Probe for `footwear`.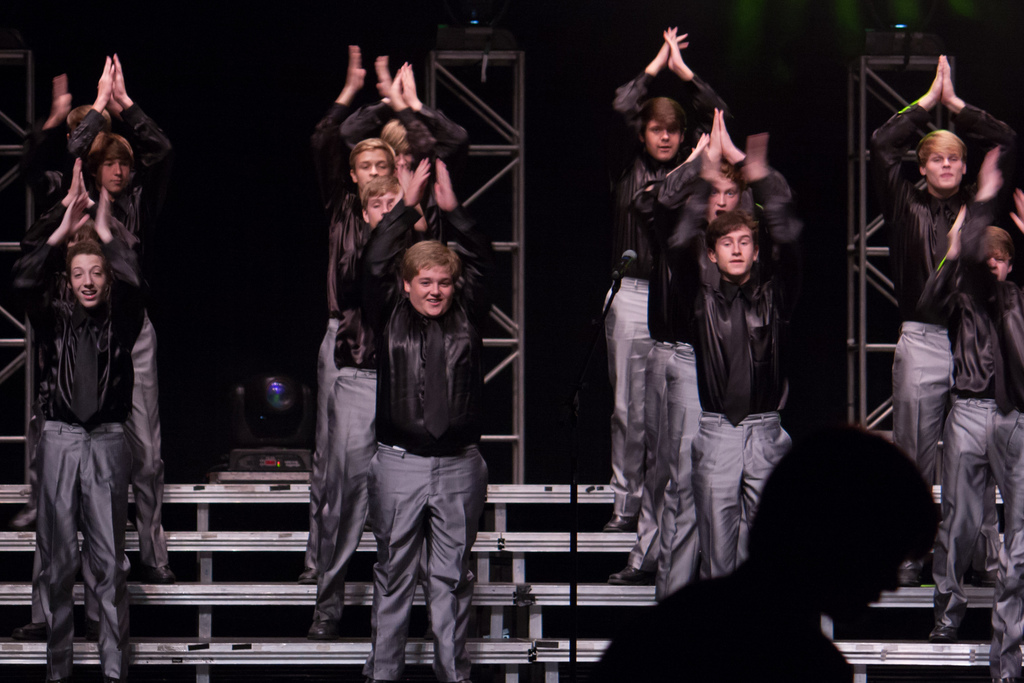
Probe result: box(87, 634, 99, 641).
